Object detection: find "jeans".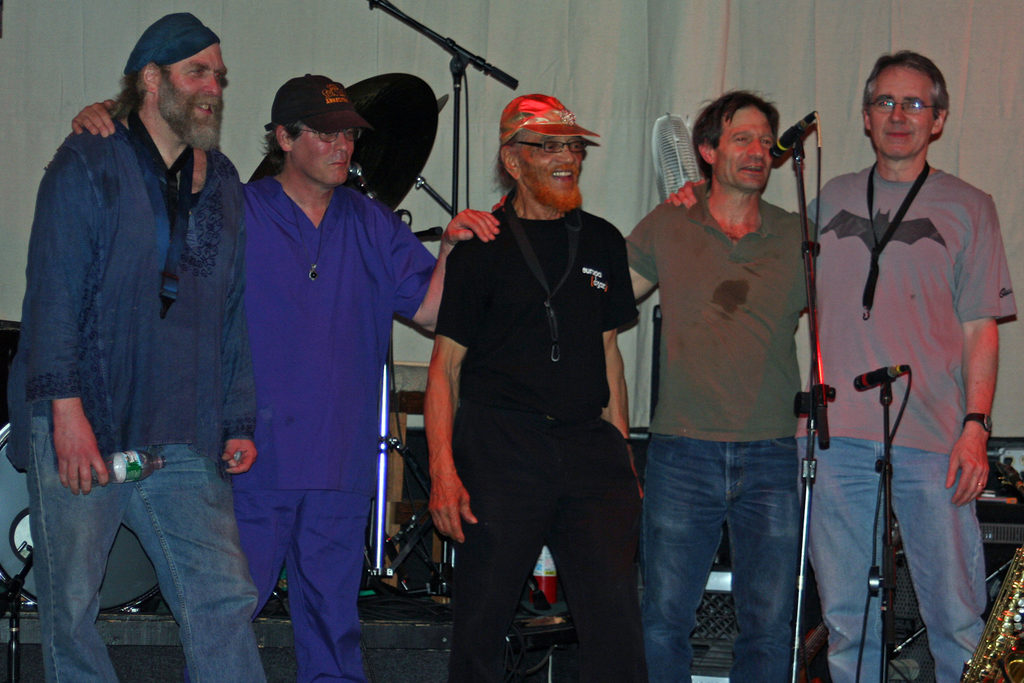
{"x1": 799, "y1": 441, "x2": 983, "y2": 682}.
